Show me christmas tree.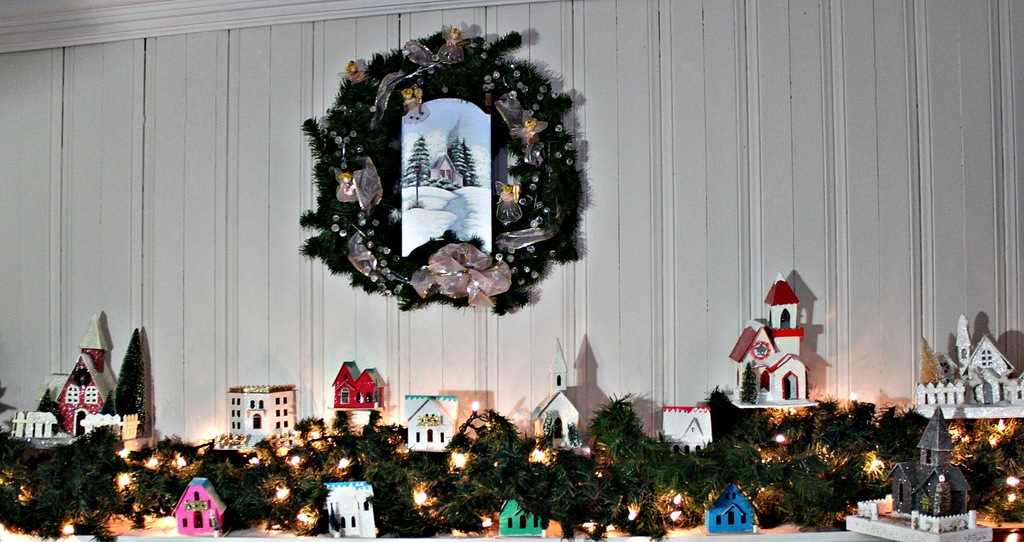
christmas tree is here: 445/137/462/182.
